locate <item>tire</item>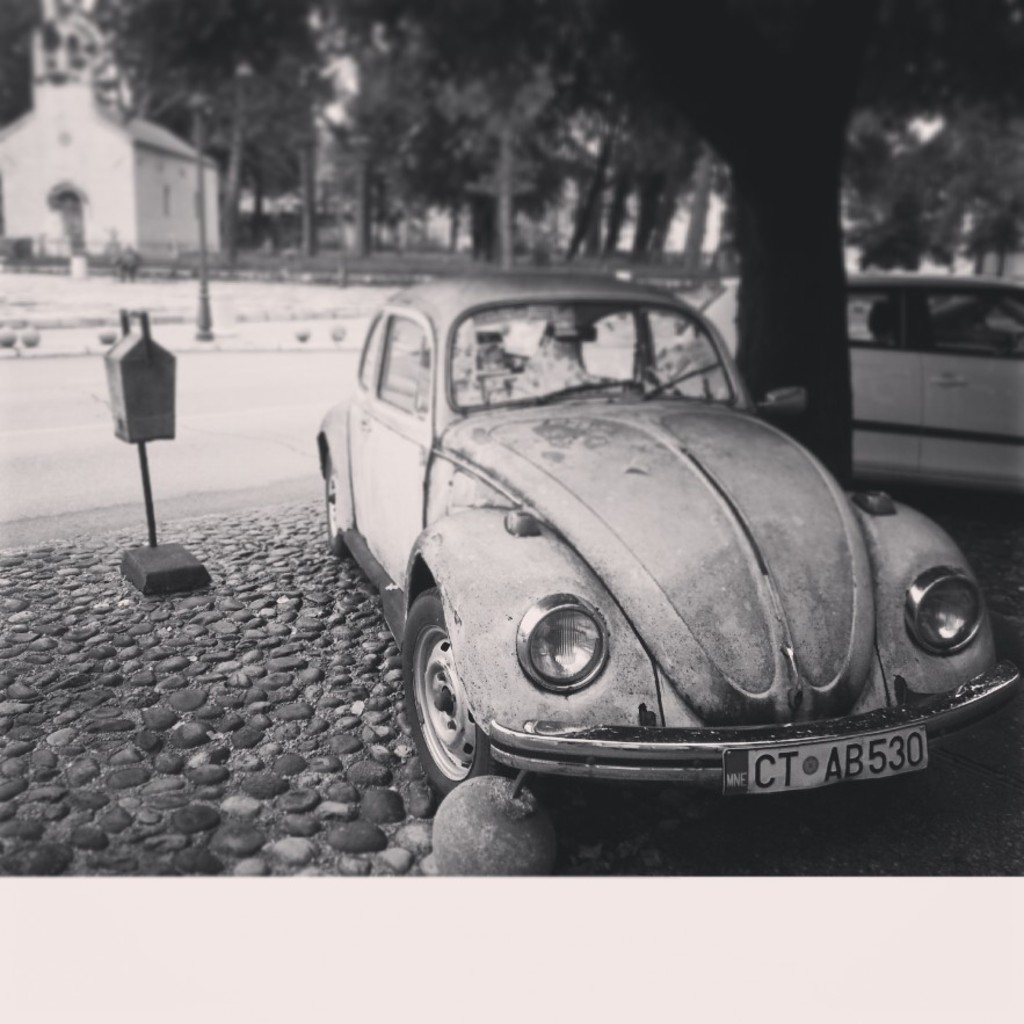
402,571,524,816
